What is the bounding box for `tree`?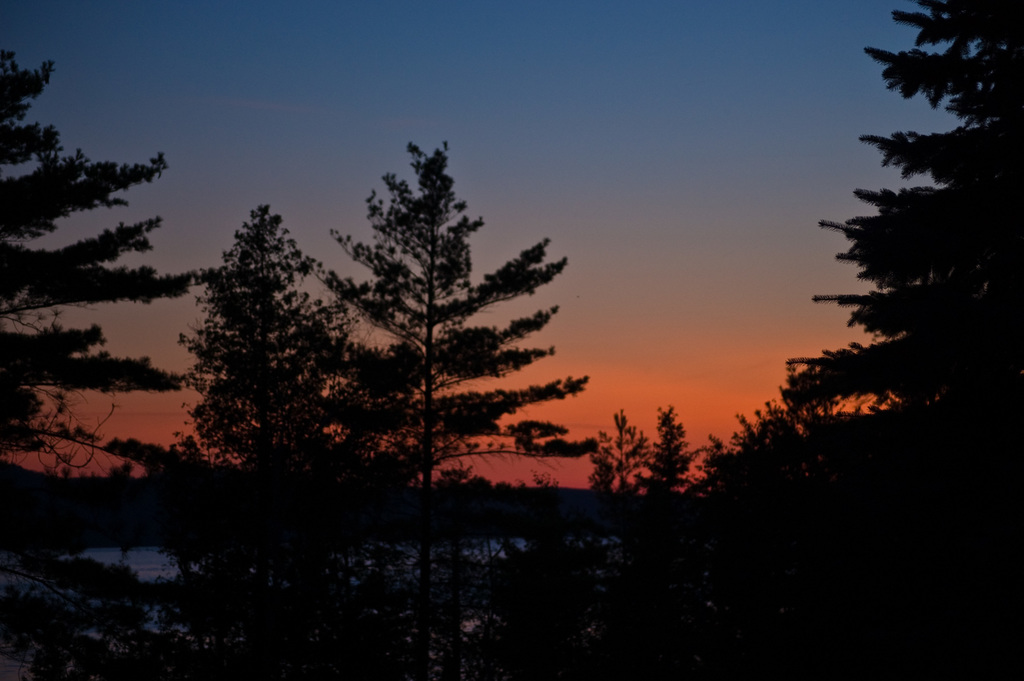
(0,42,203,680).
